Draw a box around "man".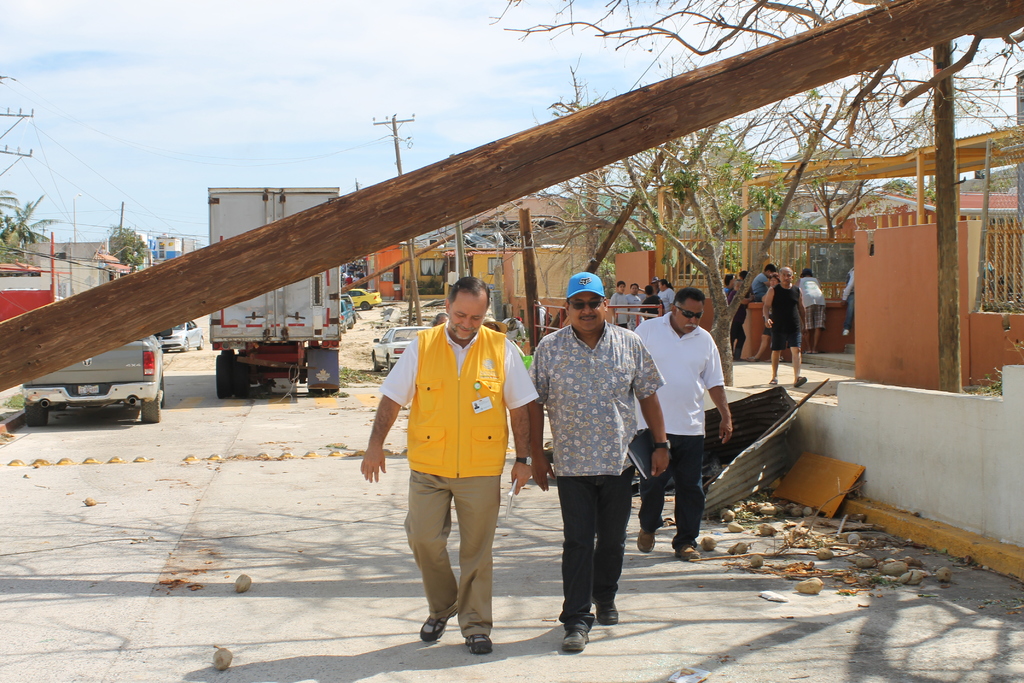
region(765, 266, 808, 388).
